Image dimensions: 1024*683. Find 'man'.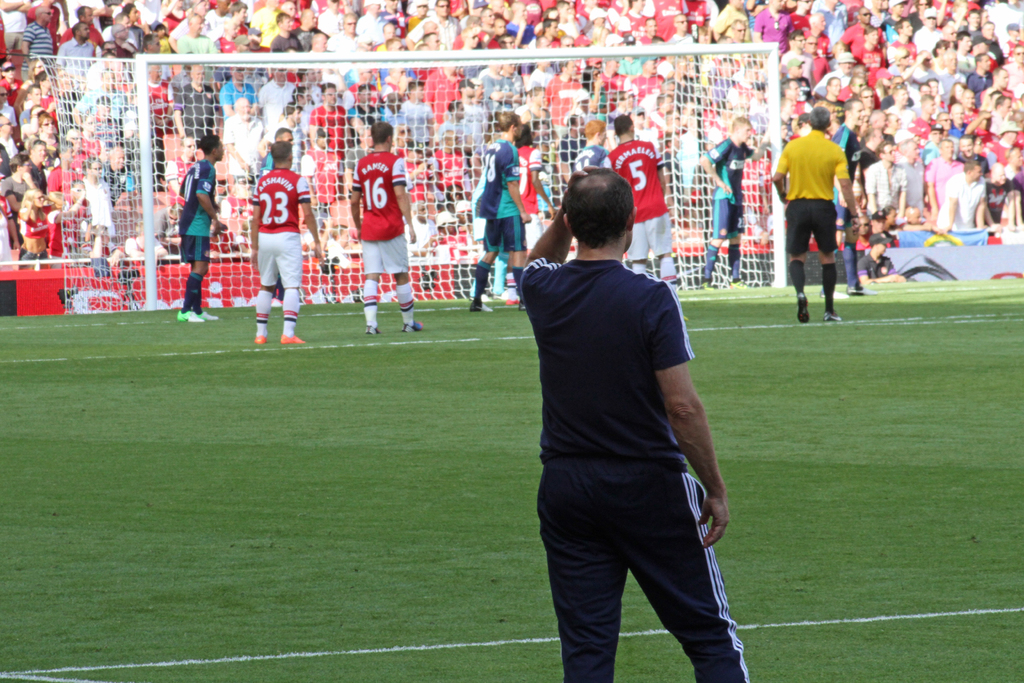
174/138/229/322.
